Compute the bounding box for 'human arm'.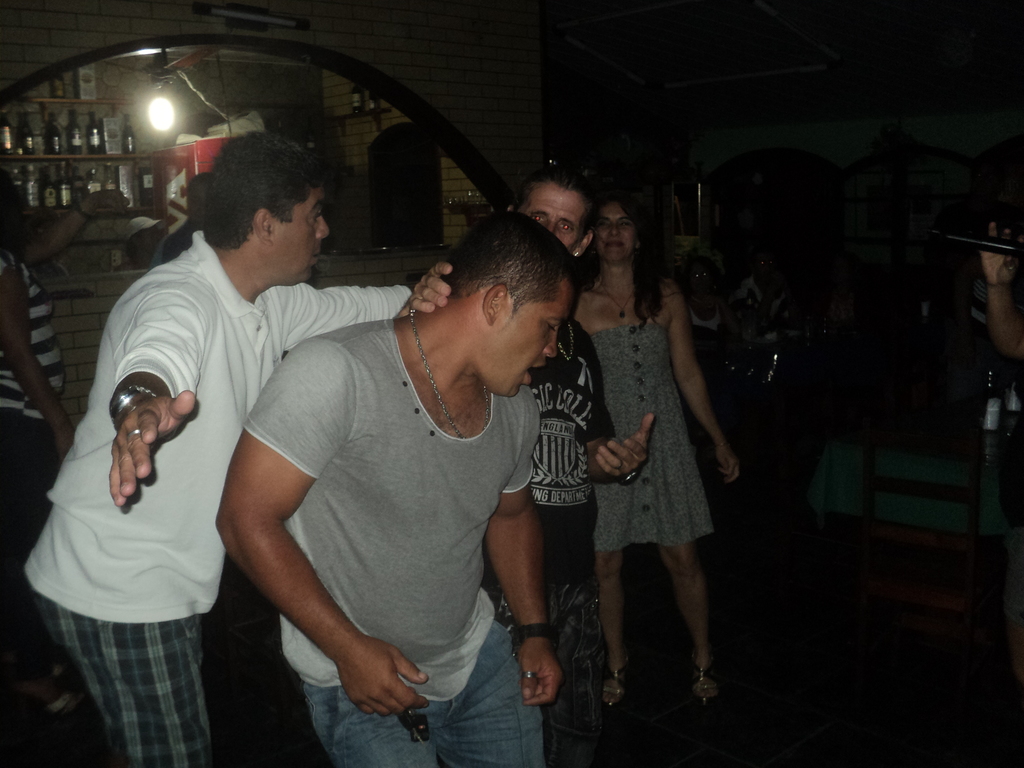
[left=214, top=424, right=347, bottom=701].
